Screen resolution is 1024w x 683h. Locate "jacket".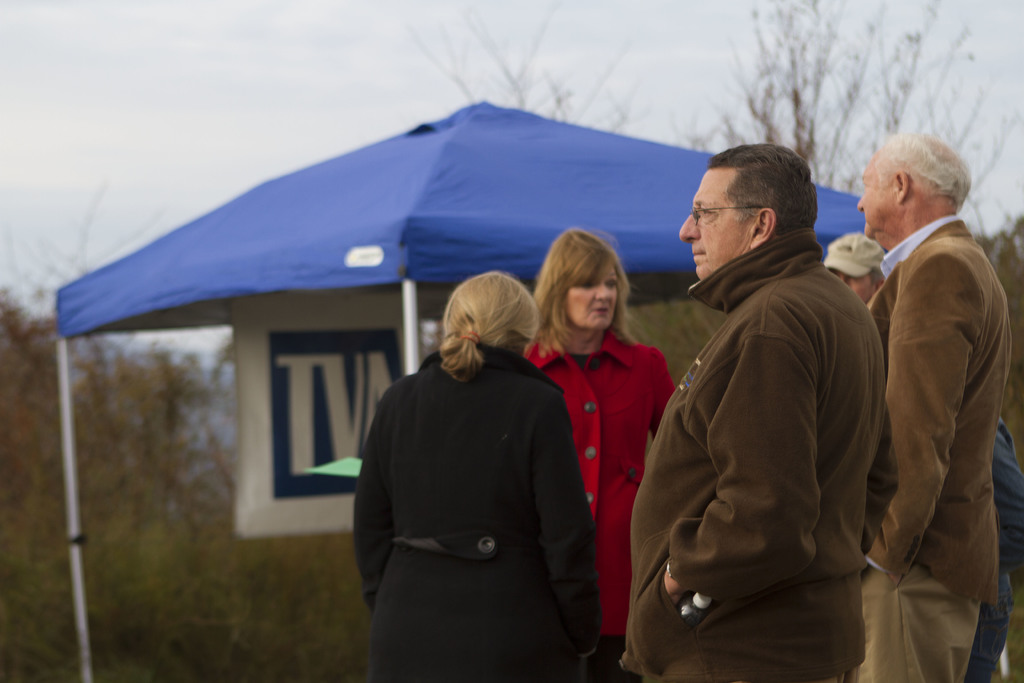
526:320:682:635.
